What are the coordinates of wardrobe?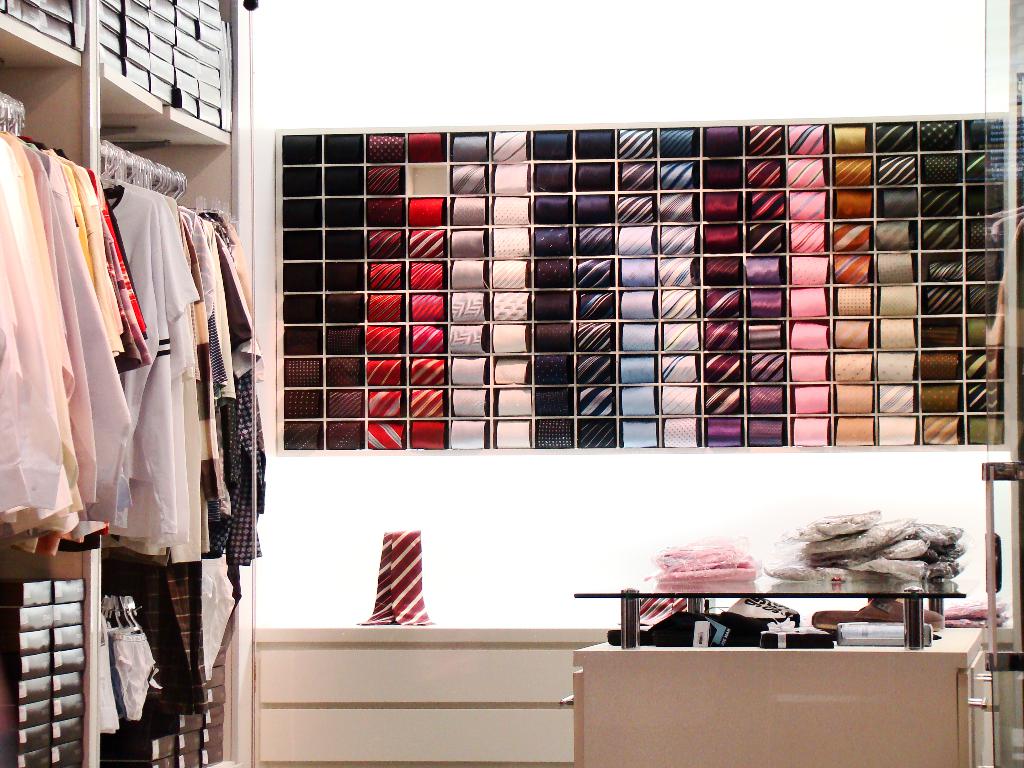
0,0,252,767.
